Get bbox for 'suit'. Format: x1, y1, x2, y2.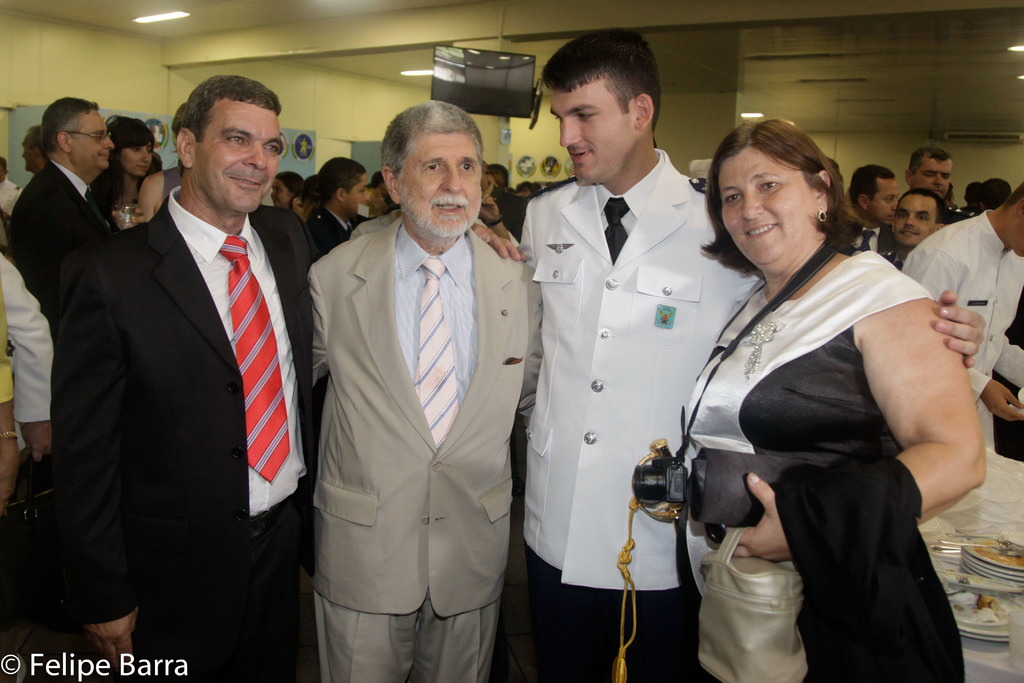
842, 220, 902, 256.
